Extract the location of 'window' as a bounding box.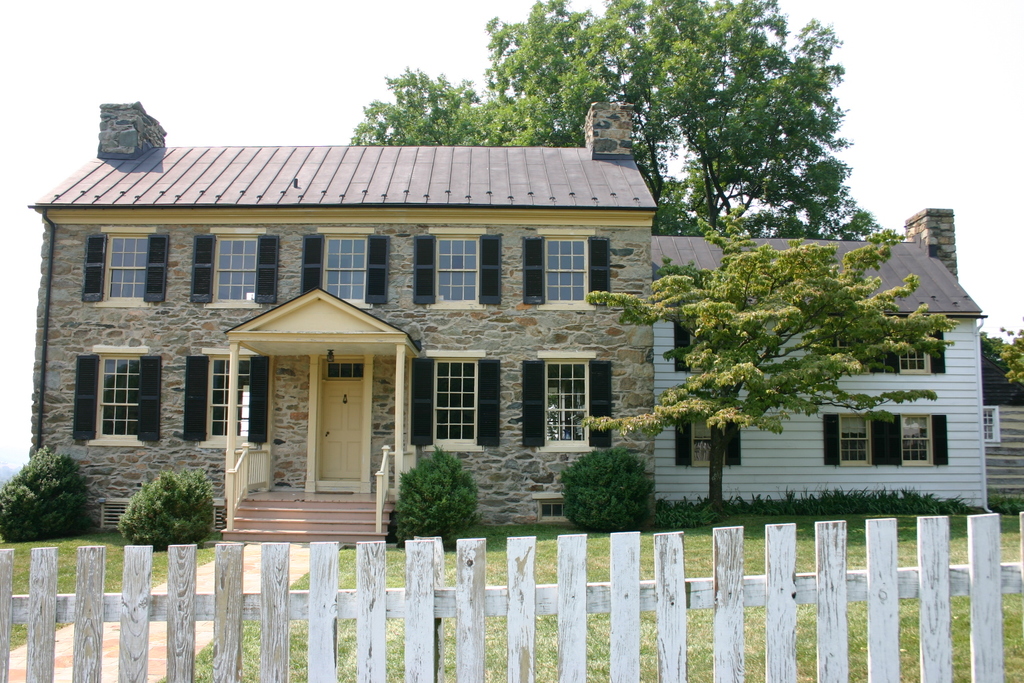
l=184, t=357, r=269, b=441.
